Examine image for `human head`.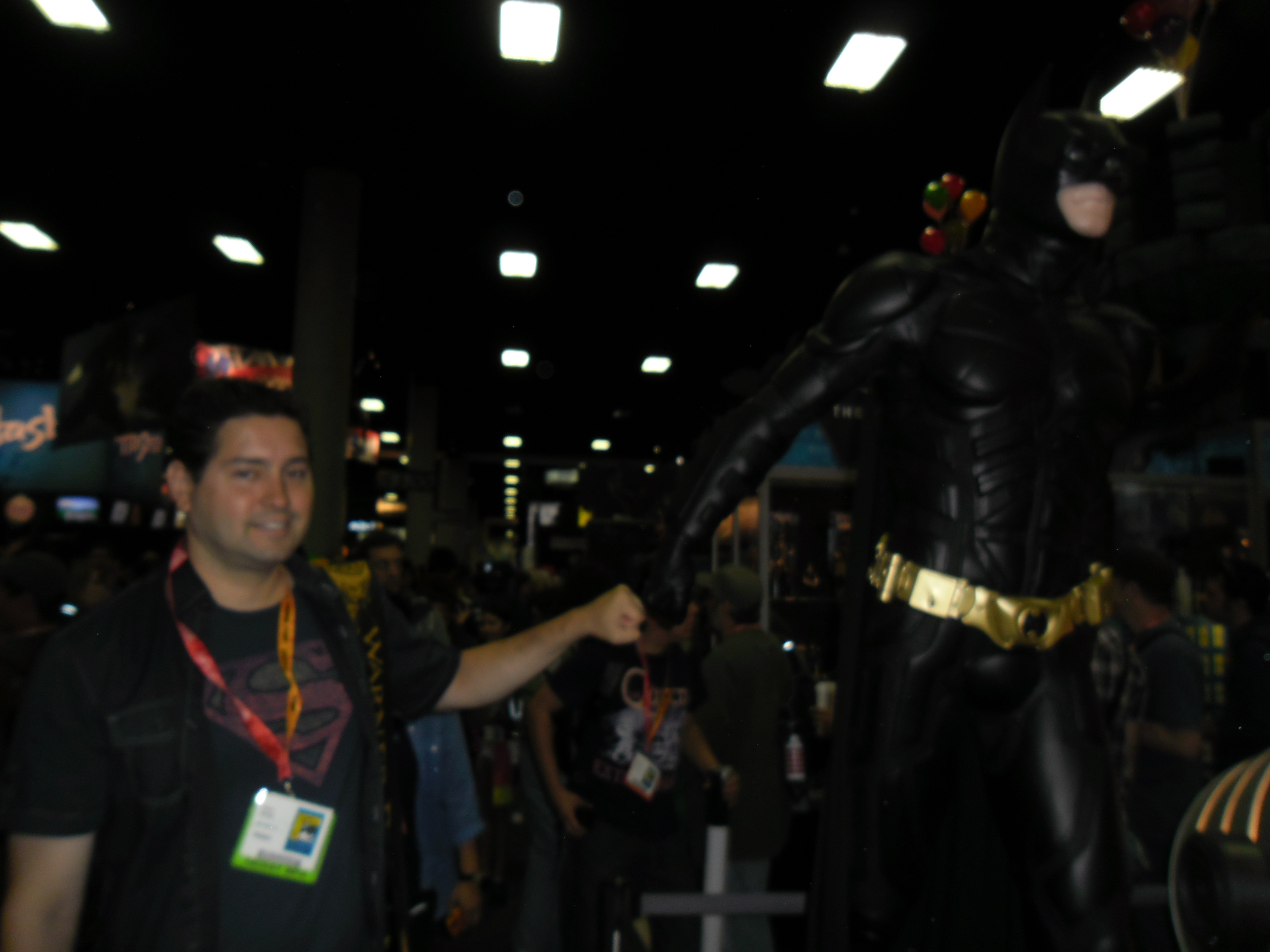
Examination result: x1=356 y1=175 x2=374 y2=198.
